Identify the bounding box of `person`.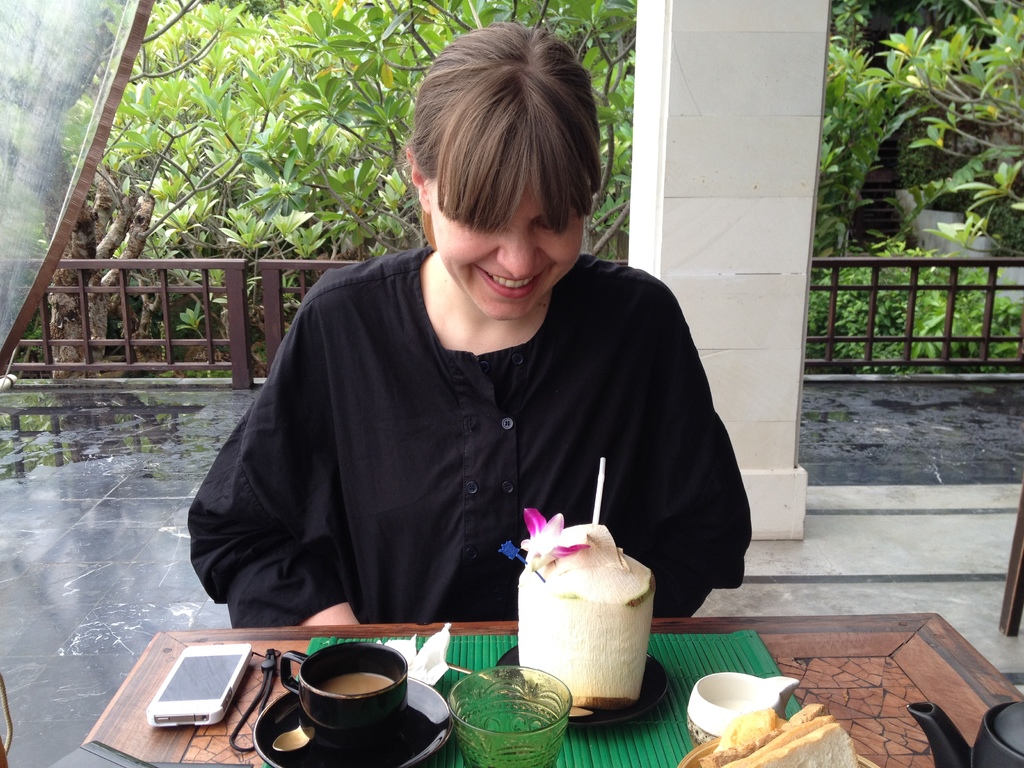
(183,20,756,630).
